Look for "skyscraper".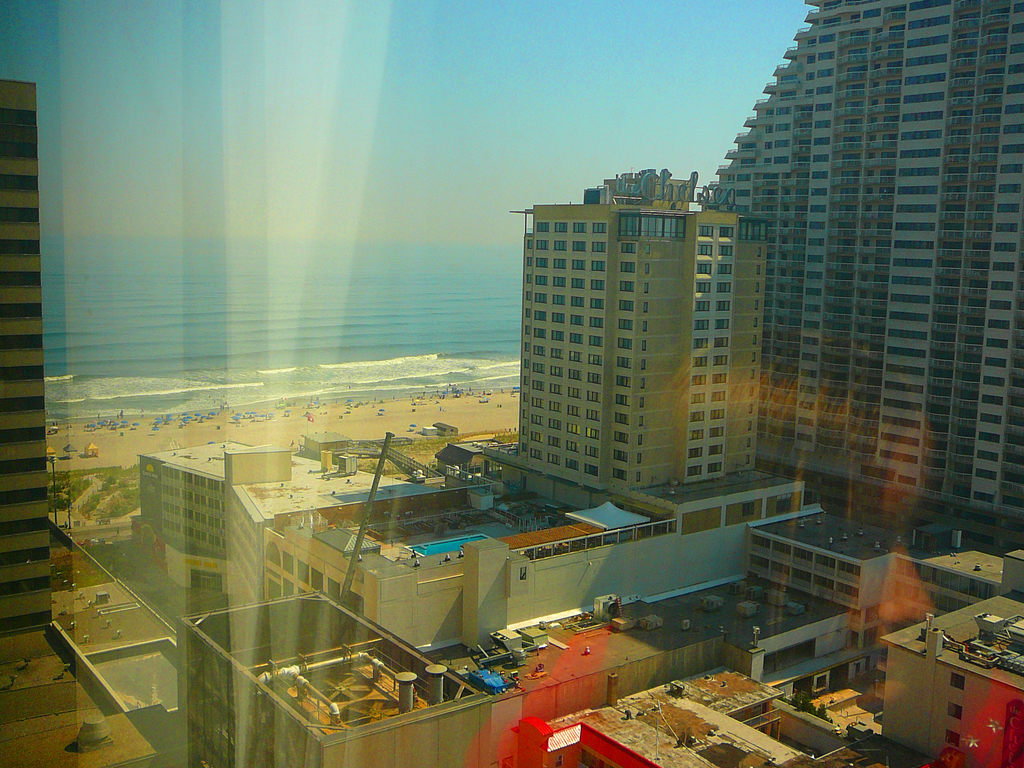
Found: Rect(0, 77, 178, 767).
